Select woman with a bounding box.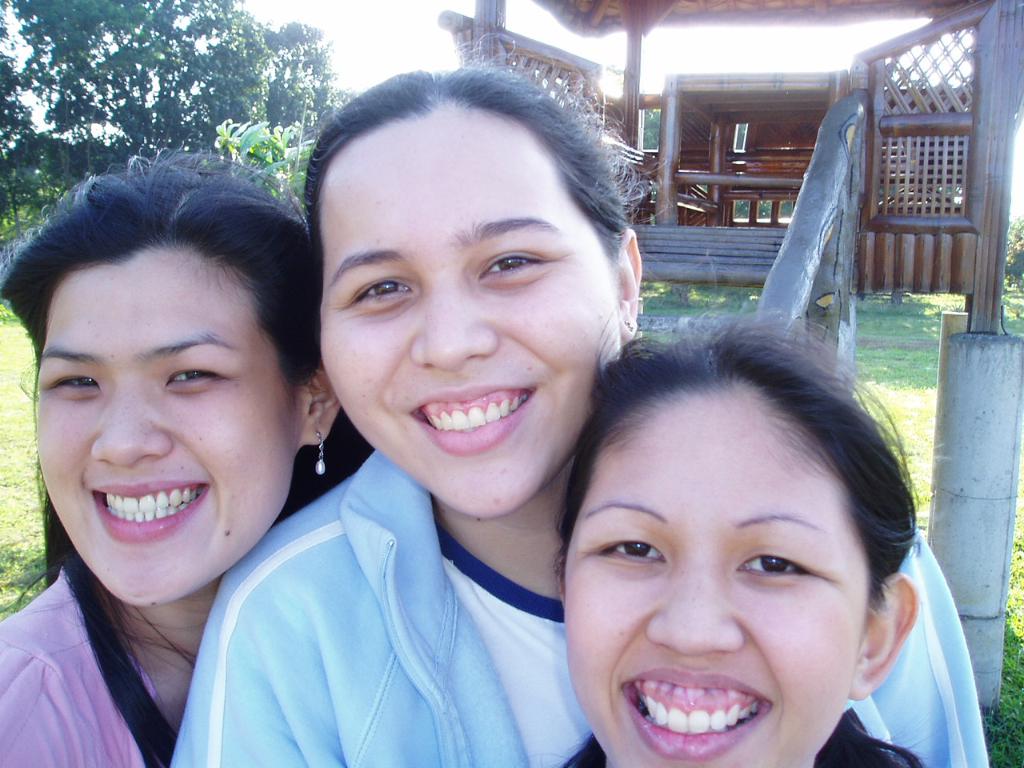
<bbox>545, 309, 925, 767</bbox>.
